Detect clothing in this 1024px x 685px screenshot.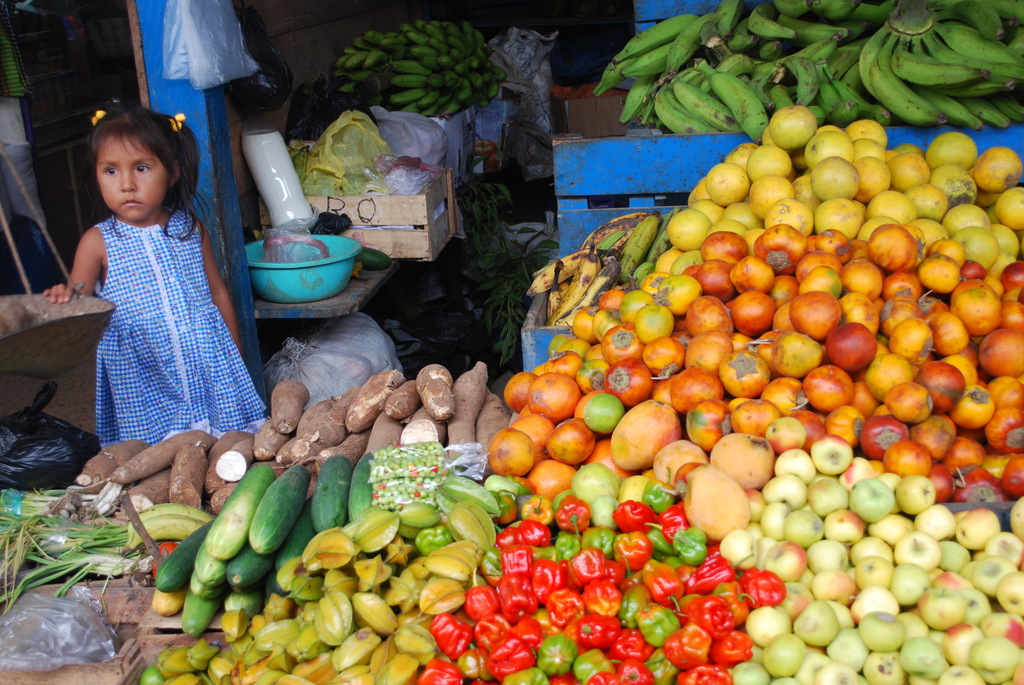
Detection: <box>65,180,259,455</box>.
